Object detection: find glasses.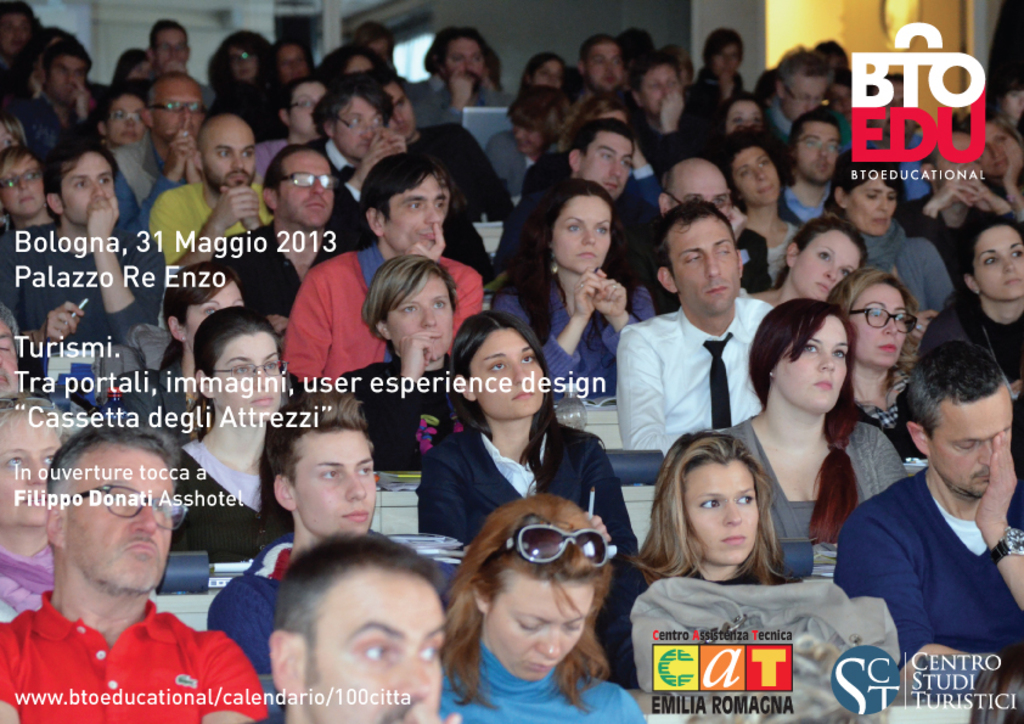
[784,86,832,108].
